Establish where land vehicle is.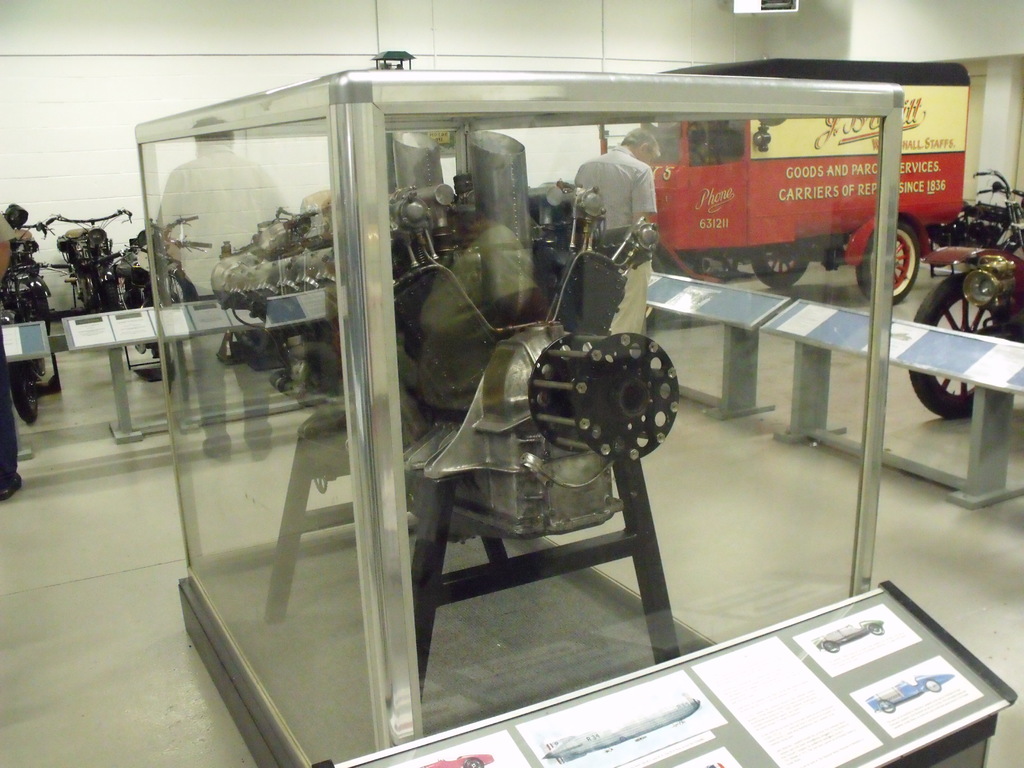
Established at {"x1": 4, "y1": 220, "x2": 63, "y2": 426}.
